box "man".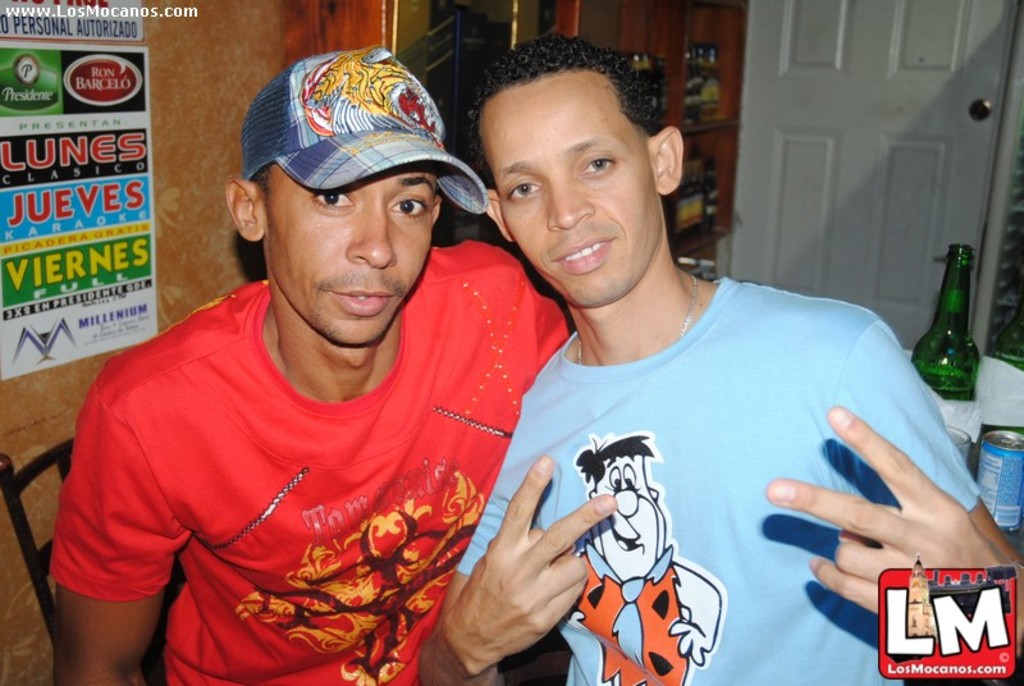
x1=419 y1=33 x2=1023 y2=685.
